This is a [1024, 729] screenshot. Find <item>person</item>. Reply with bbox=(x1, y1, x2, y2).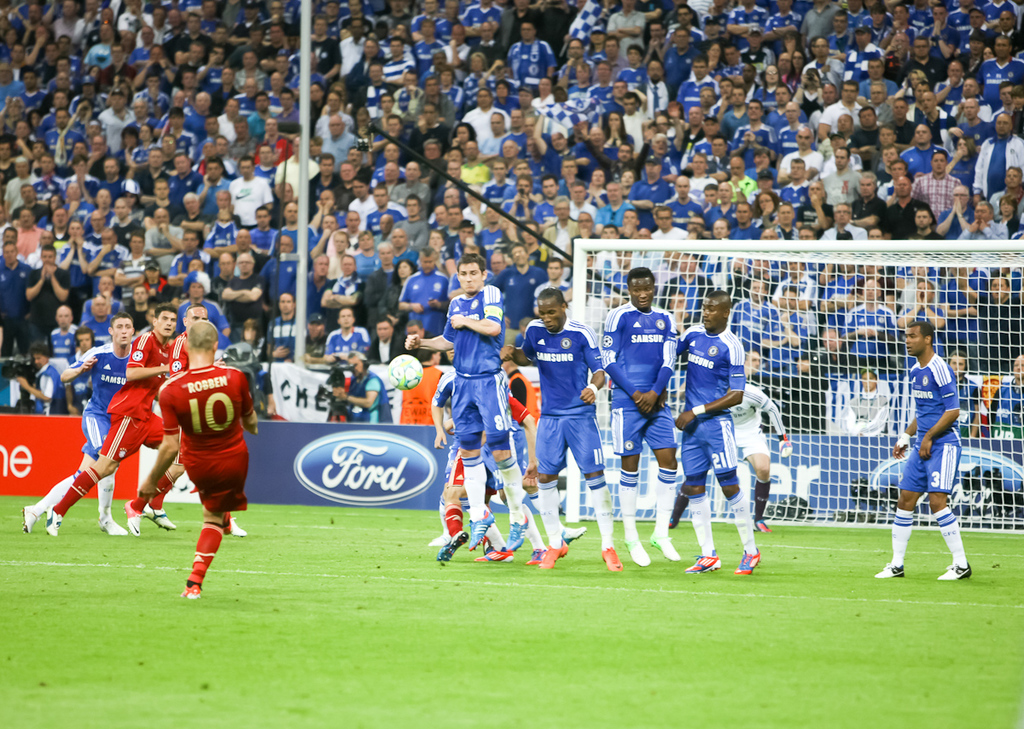
bbox=(507, 289, 620, 569).
